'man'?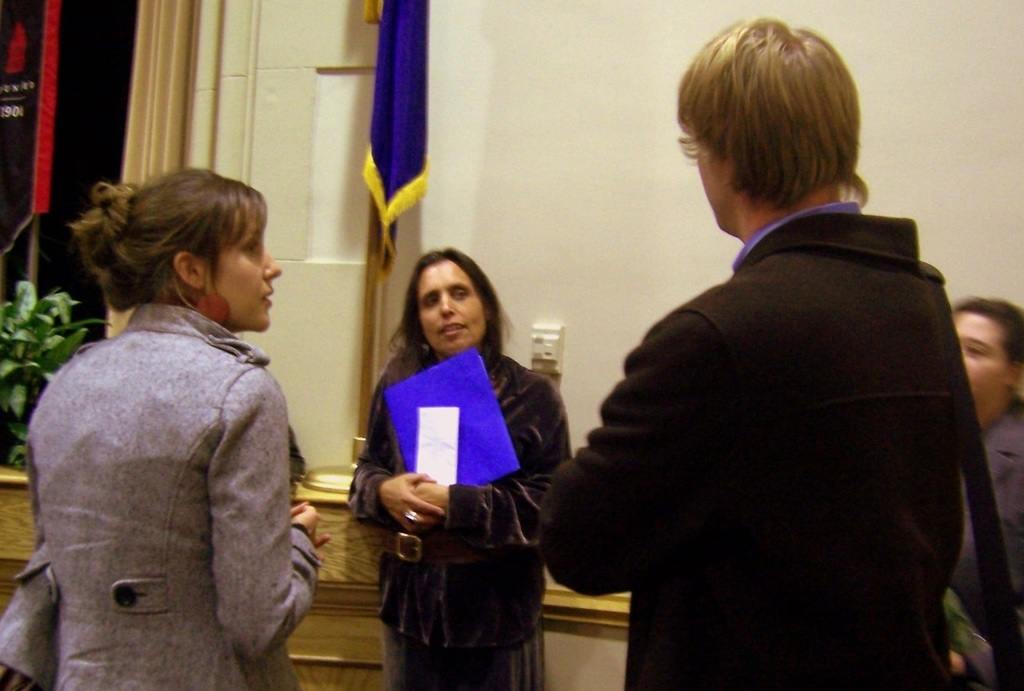
553,29,995,678
